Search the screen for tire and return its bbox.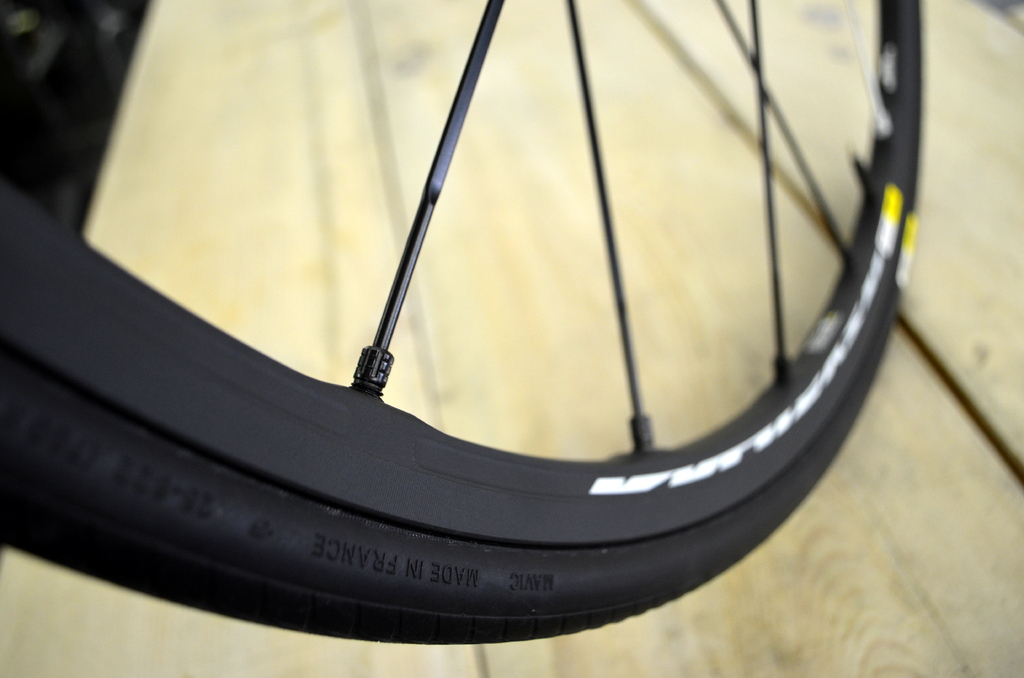
Found: x1=0, y1=19, x2=908, y2=677.
